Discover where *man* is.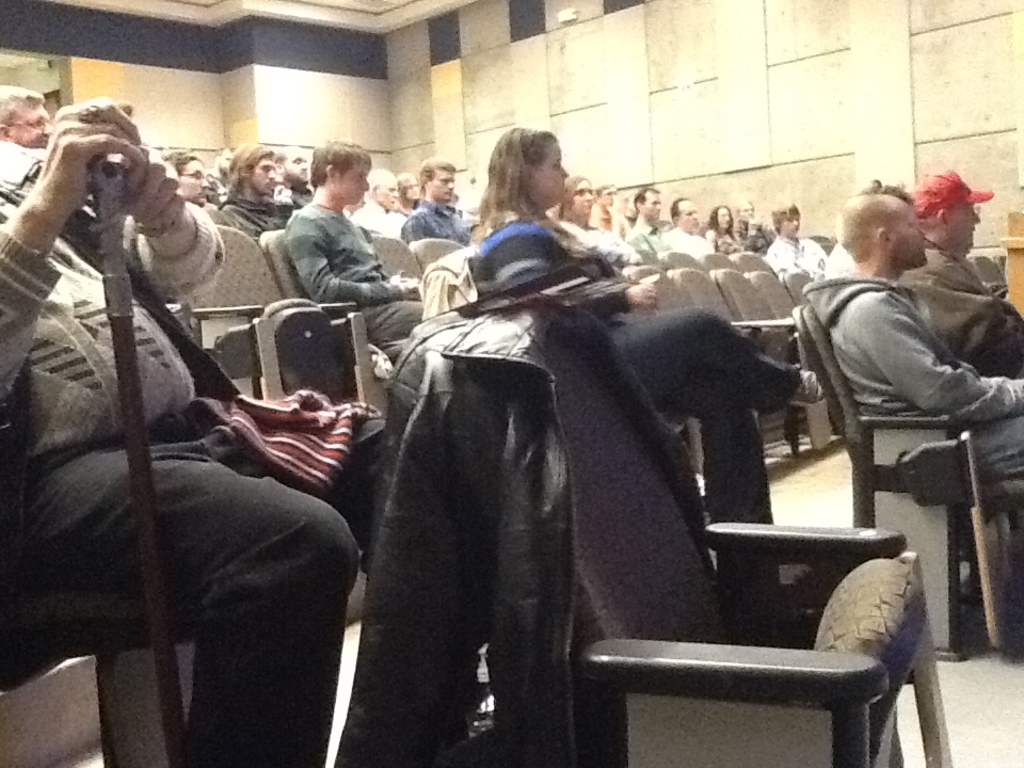
Discovered at (0,87,390,767).
